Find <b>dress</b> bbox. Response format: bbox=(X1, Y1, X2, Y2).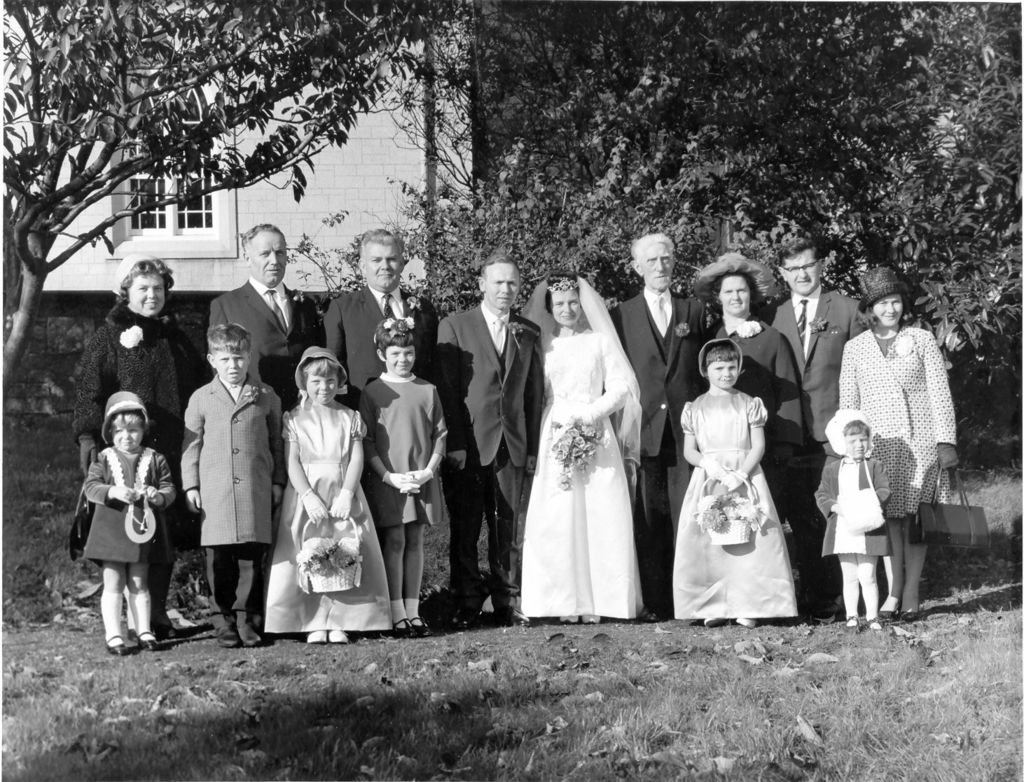
bbox=(361, 376, 445, 526).
